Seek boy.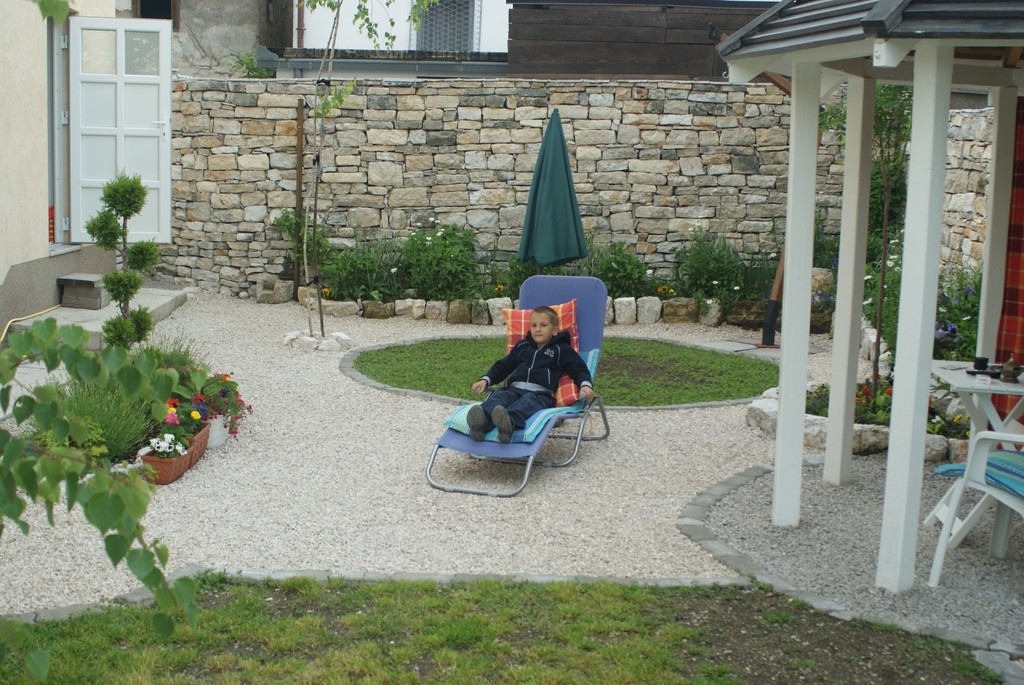
[417, 300, 606, 487].
